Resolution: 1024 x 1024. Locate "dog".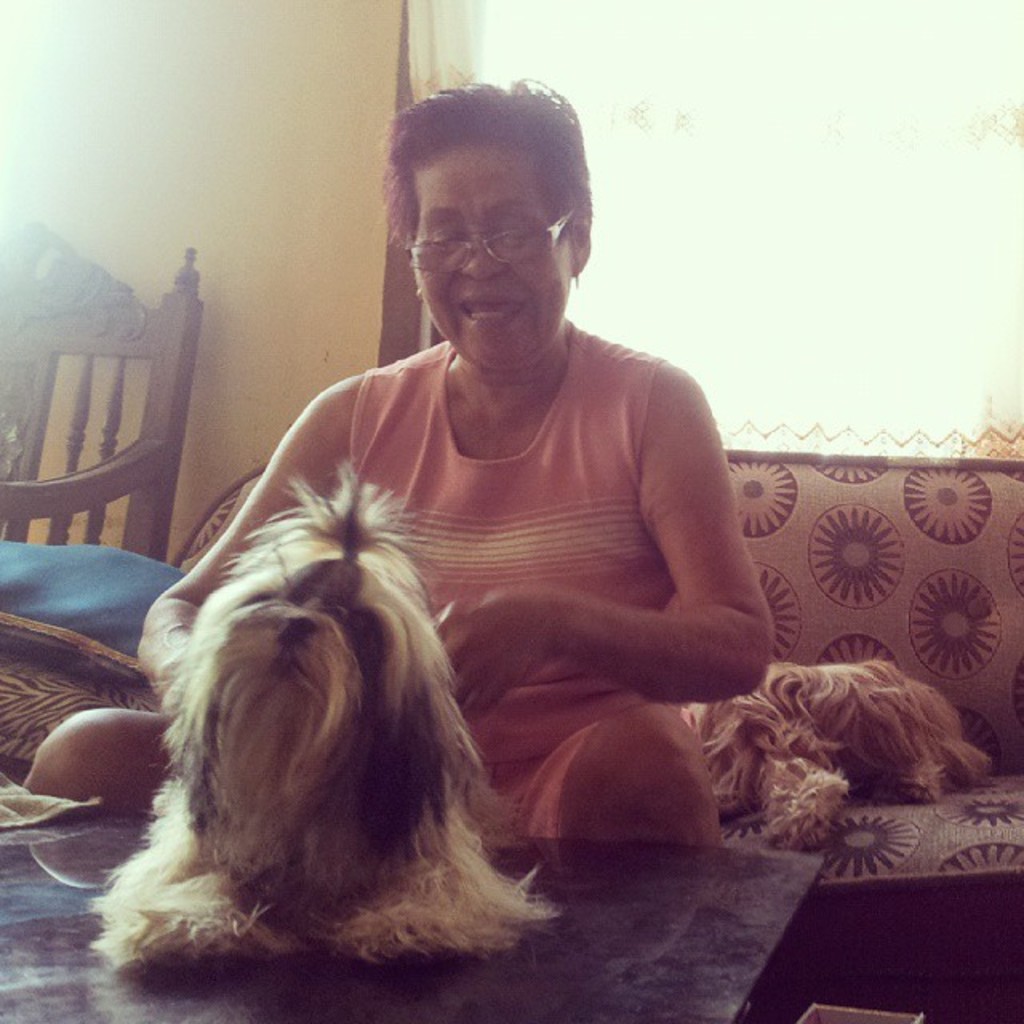
683/656/997/850.
